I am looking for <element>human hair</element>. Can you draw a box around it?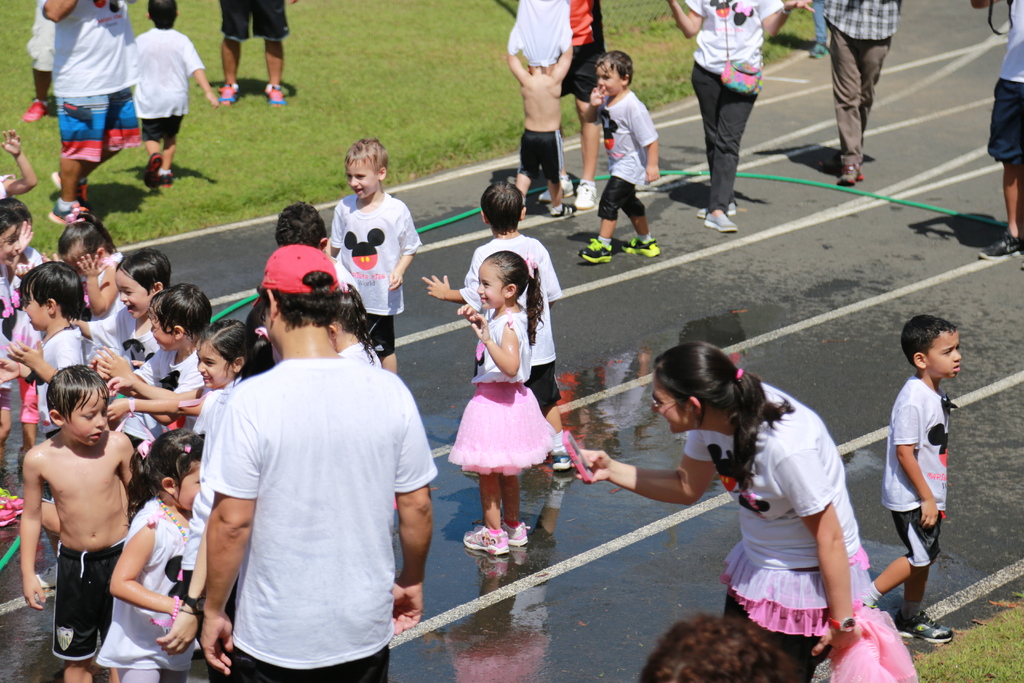
Sure, the bounding box is 115:247:170:300.
